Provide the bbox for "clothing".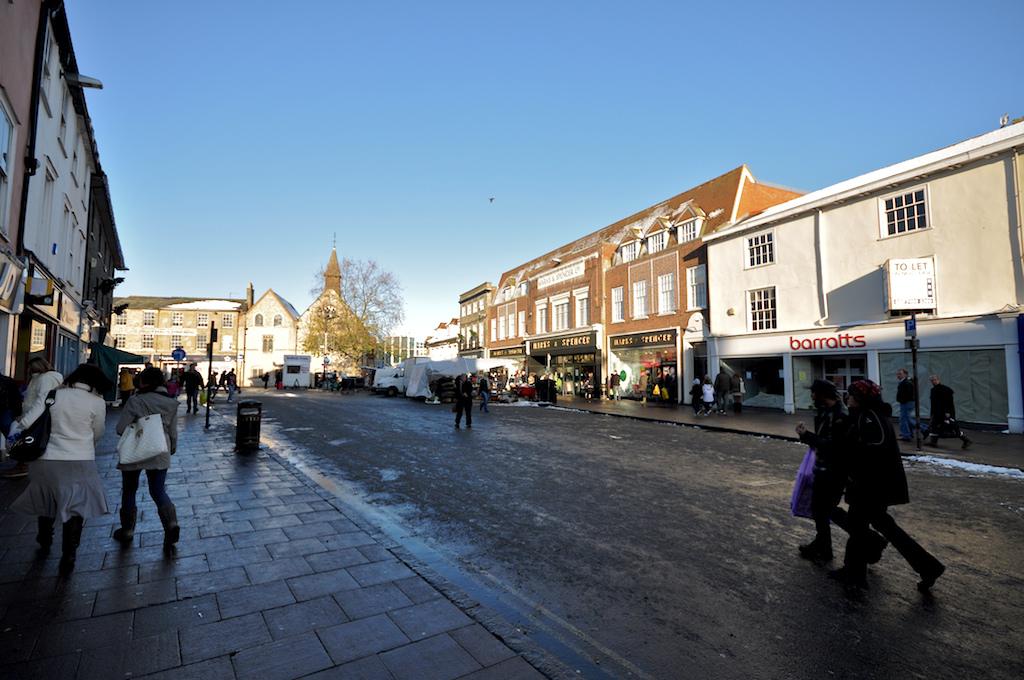
664/370/672/387.
